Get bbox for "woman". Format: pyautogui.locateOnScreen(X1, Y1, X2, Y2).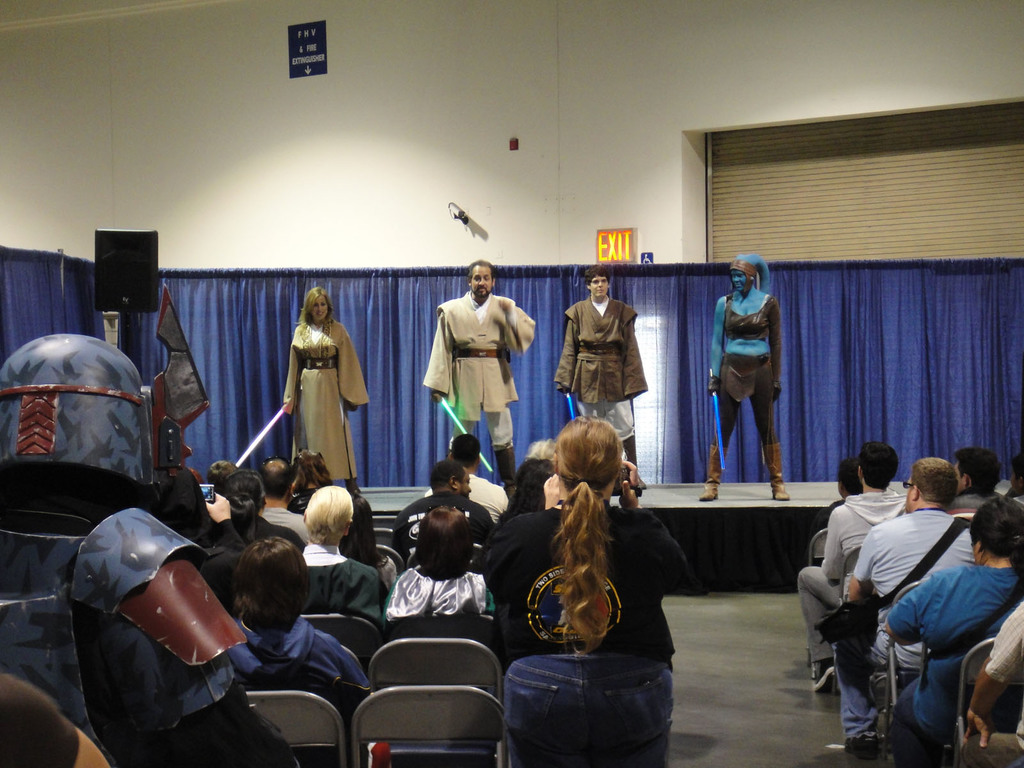
pyautogui.locateOnScreen(285, 291, 369, 492).
